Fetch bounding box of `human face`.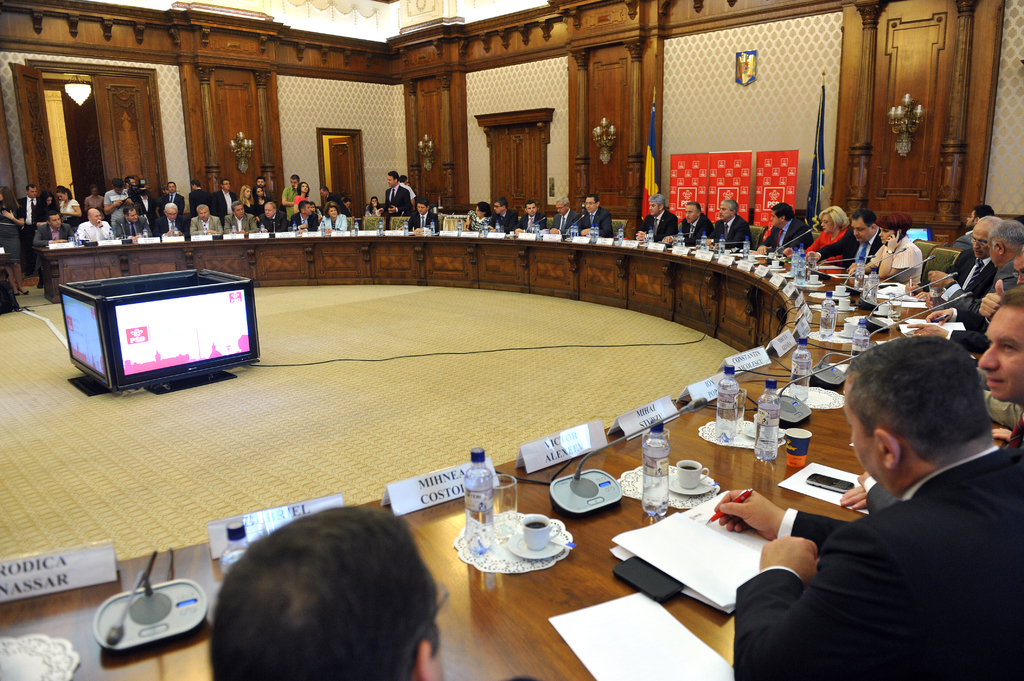
Bbox: bbox=(385, 169, 401, 188).
